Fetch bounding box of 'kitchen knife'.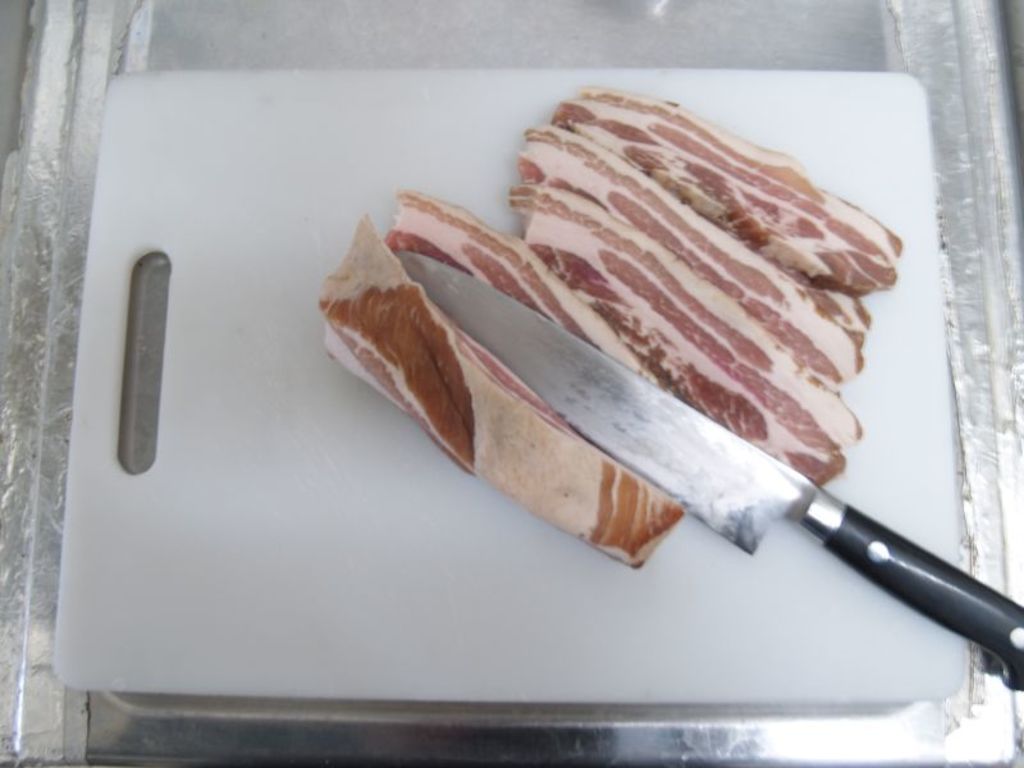
Bbox: <box>390,247,1023,690</box>.
